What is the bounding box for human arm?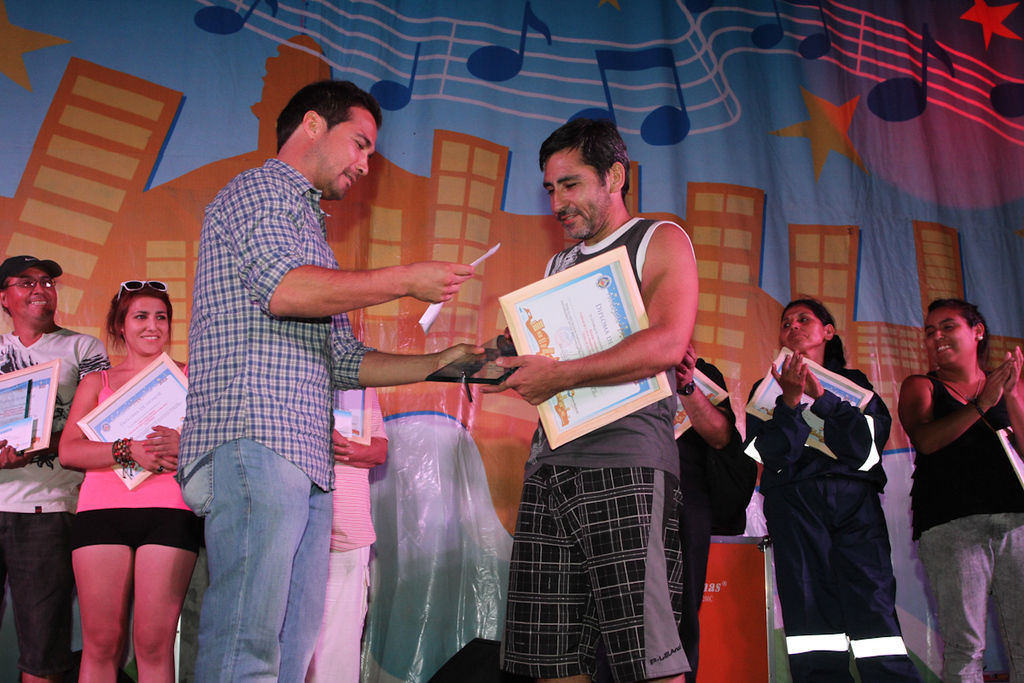
l=50, t=366, r=144, b=478.
